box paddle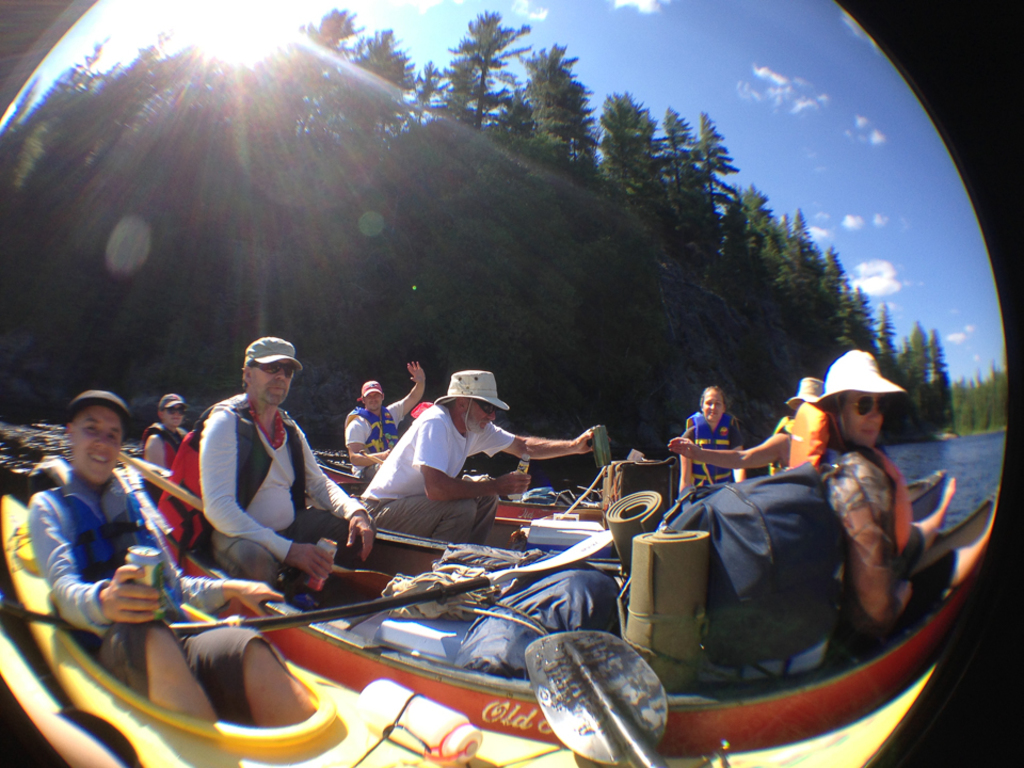
{"left": 121, "top": 452, "right": 394, "bottom": 591}
